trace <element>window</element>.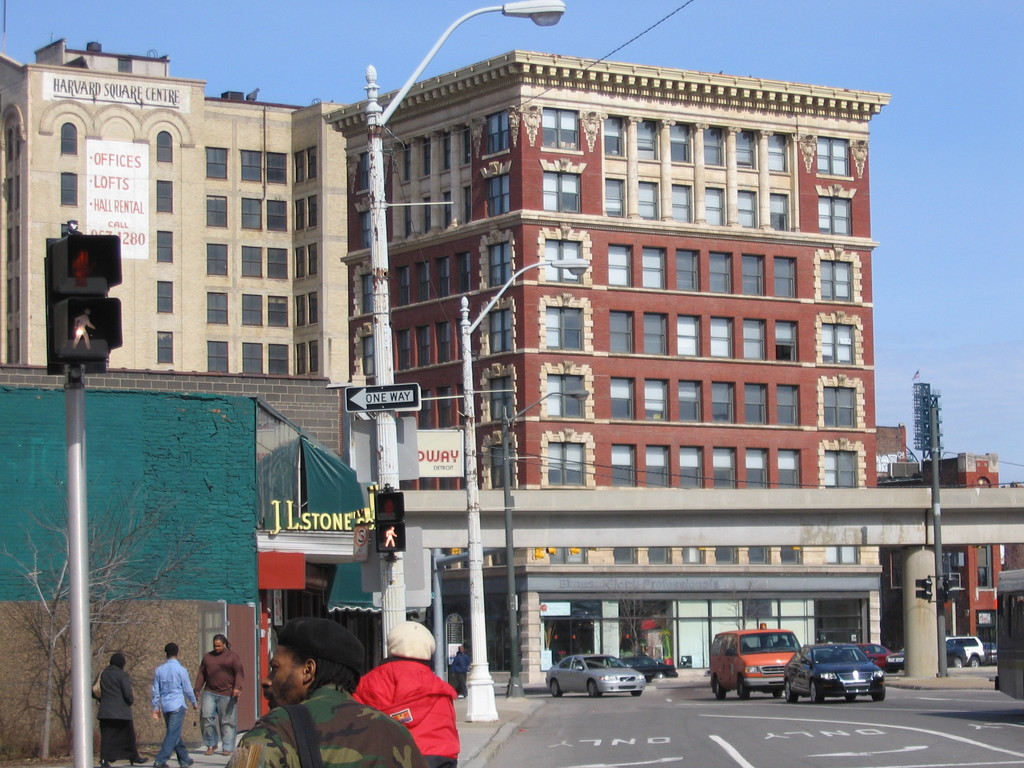
Traced to 823,388,856,428.
